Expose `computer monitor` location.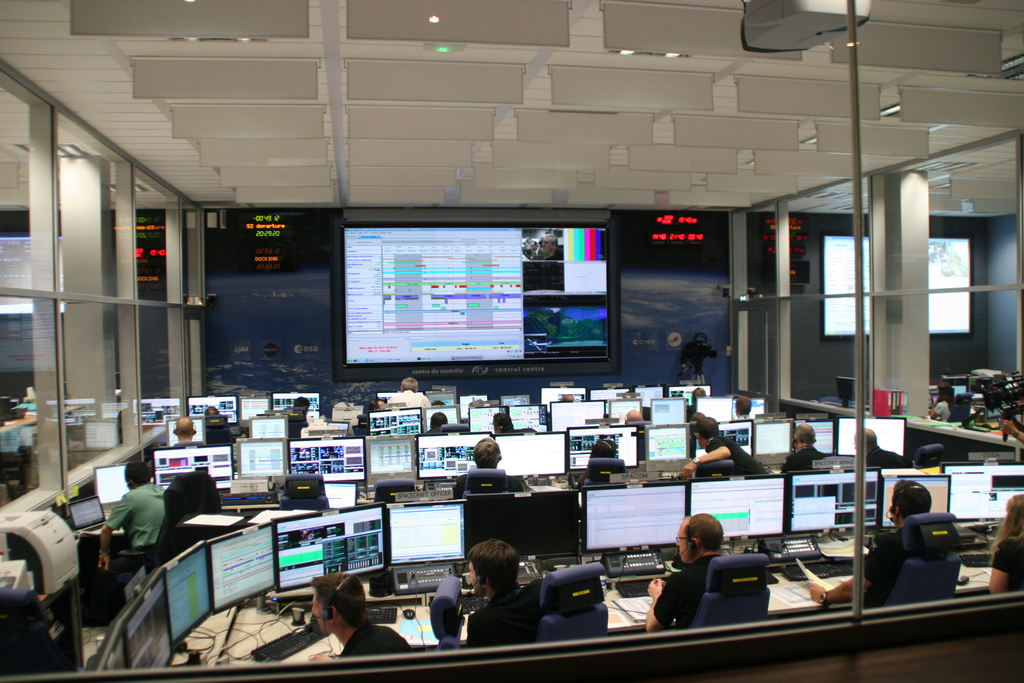
Exposed at region(548, 400, 609, 432).
